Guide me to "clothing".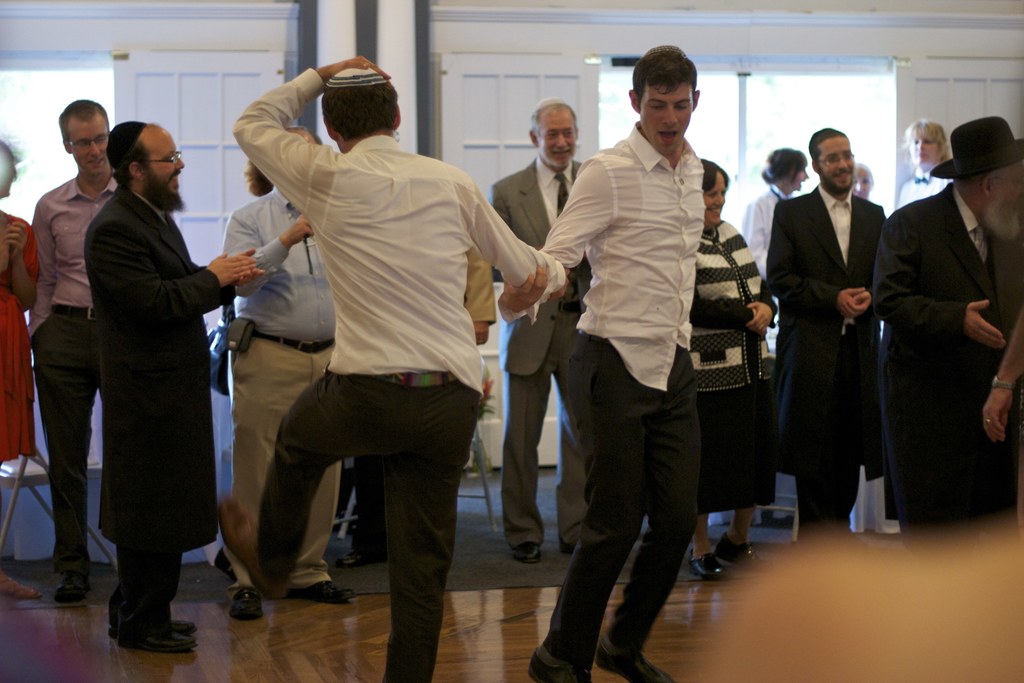
Guidance: left=468, top=150, right=615, bottom=565.
